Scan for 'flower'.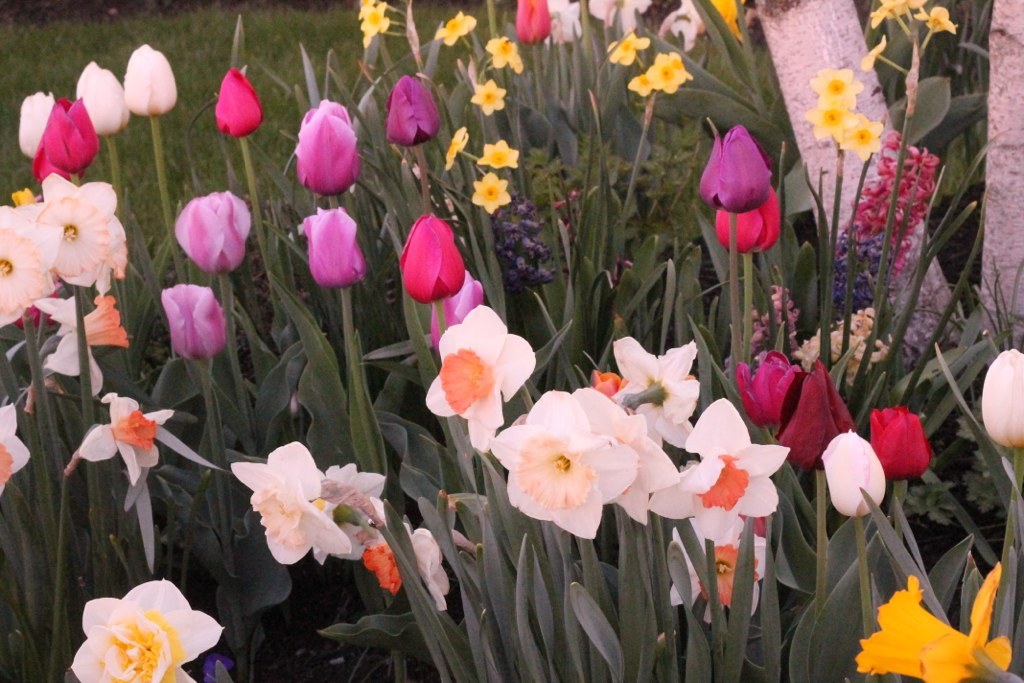
Scan result: region(385, 76, 438, 147).
